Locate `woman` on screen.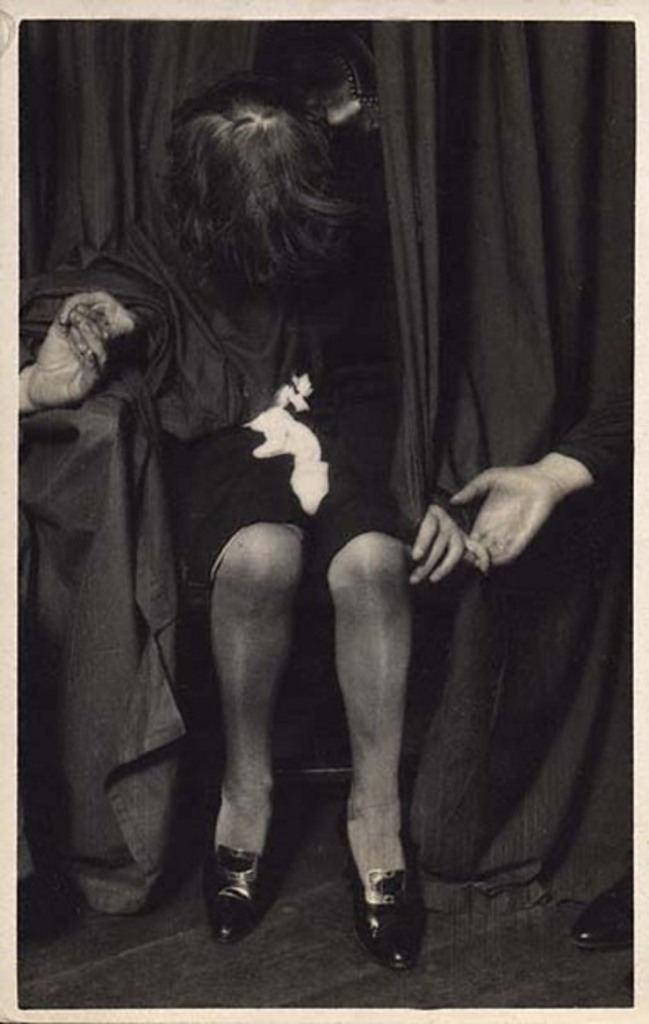
On screen at [117, 57, 452, 1013].
